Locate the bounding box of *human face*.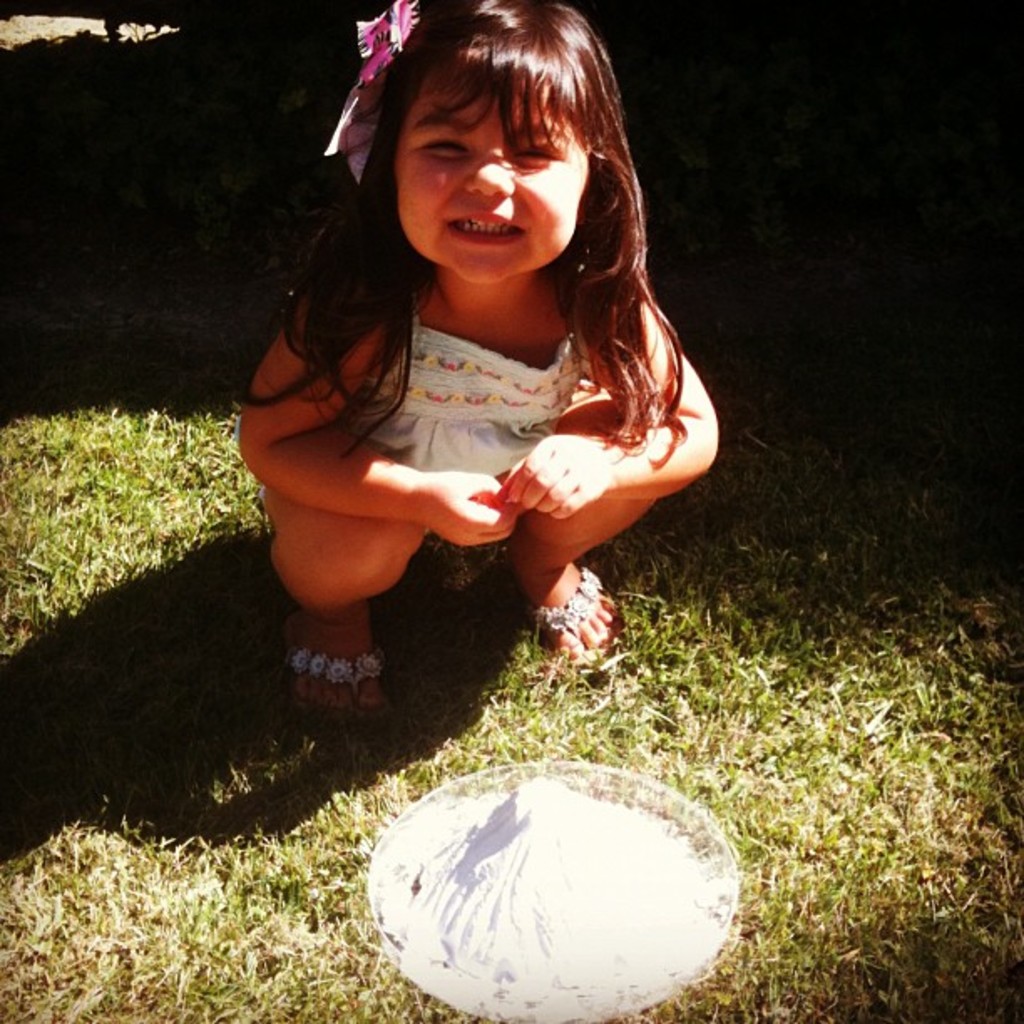
Bounding box: Rect(407, 60, 592, 286).
